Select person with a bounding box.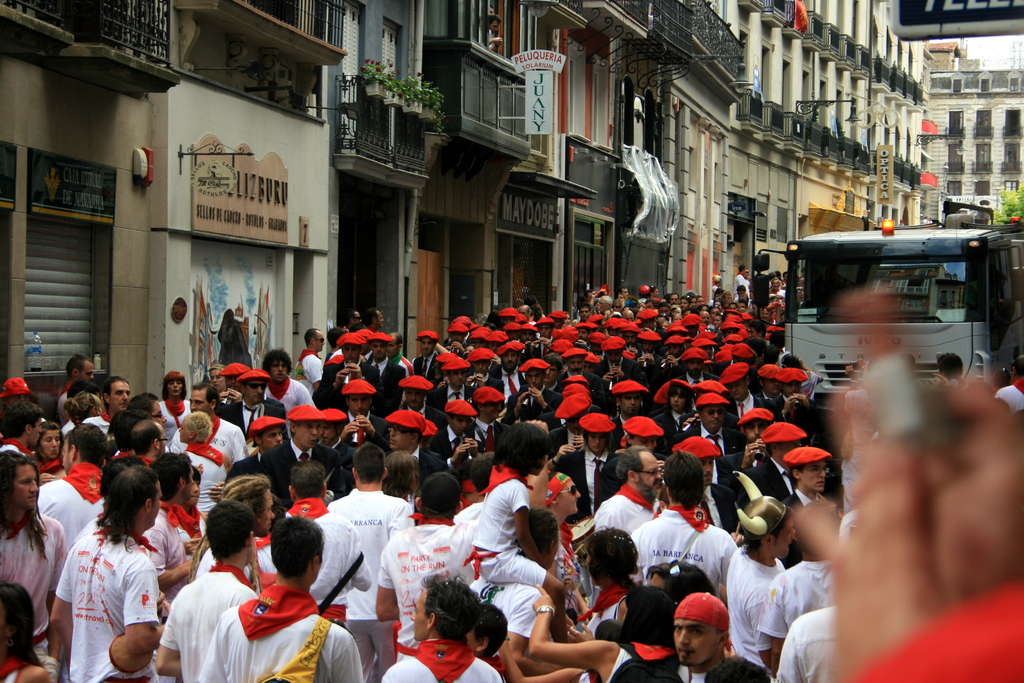
<region>188, 466, 211, 531</region>.
